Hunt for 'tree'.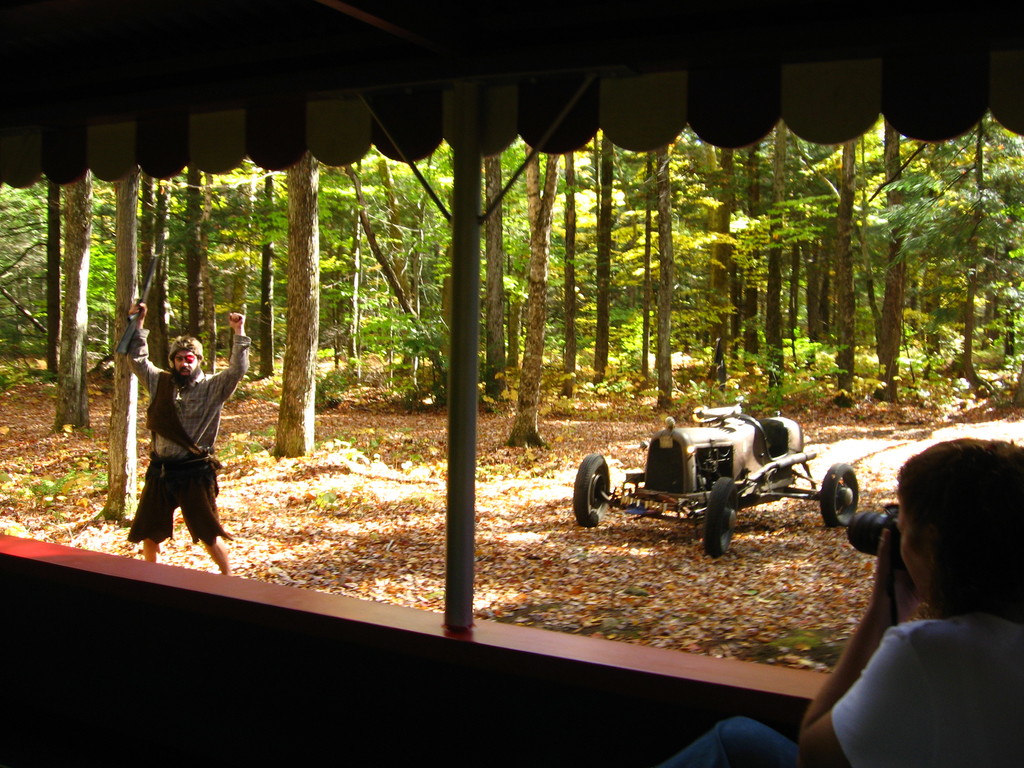
Hunted down at rect(522, 143, 563, 448).
